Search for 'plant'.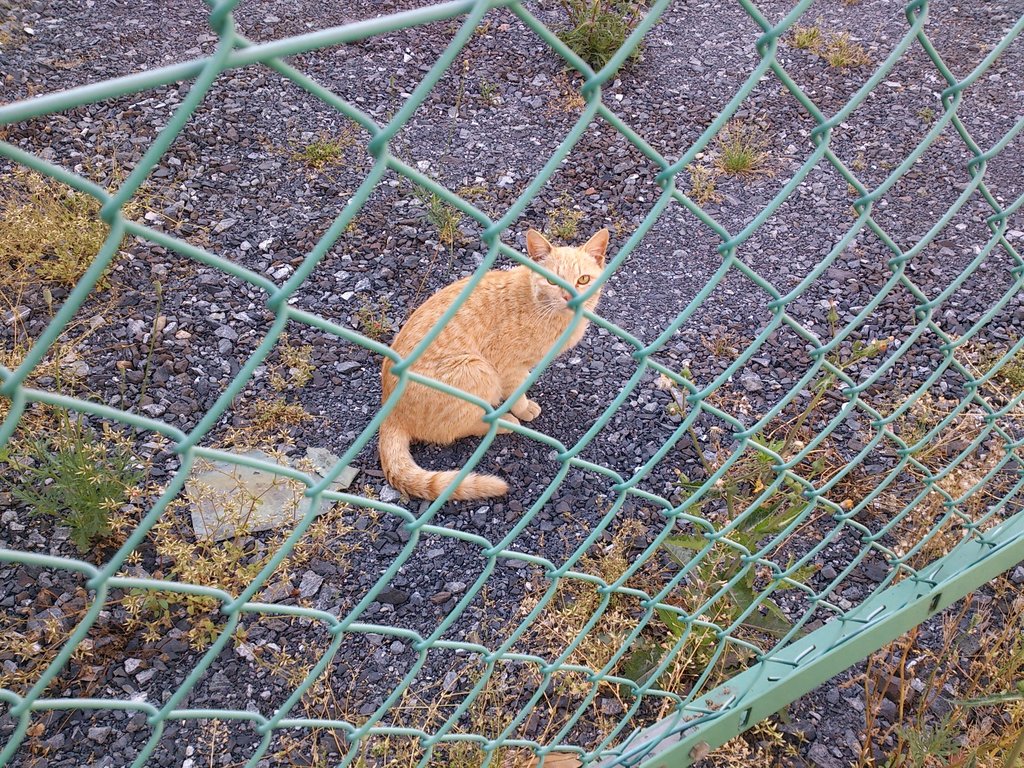
Found at {"left": 976, "top": 340, "right": 1023, "bottom": 398}.
